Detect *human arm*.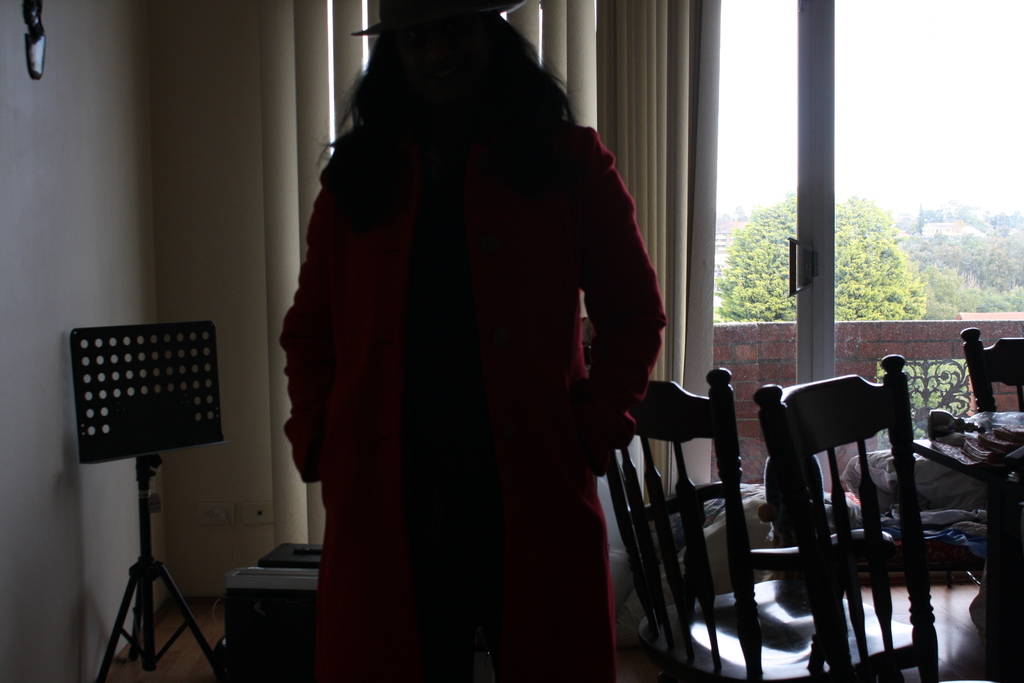
Detected at (269,185,328,486).
